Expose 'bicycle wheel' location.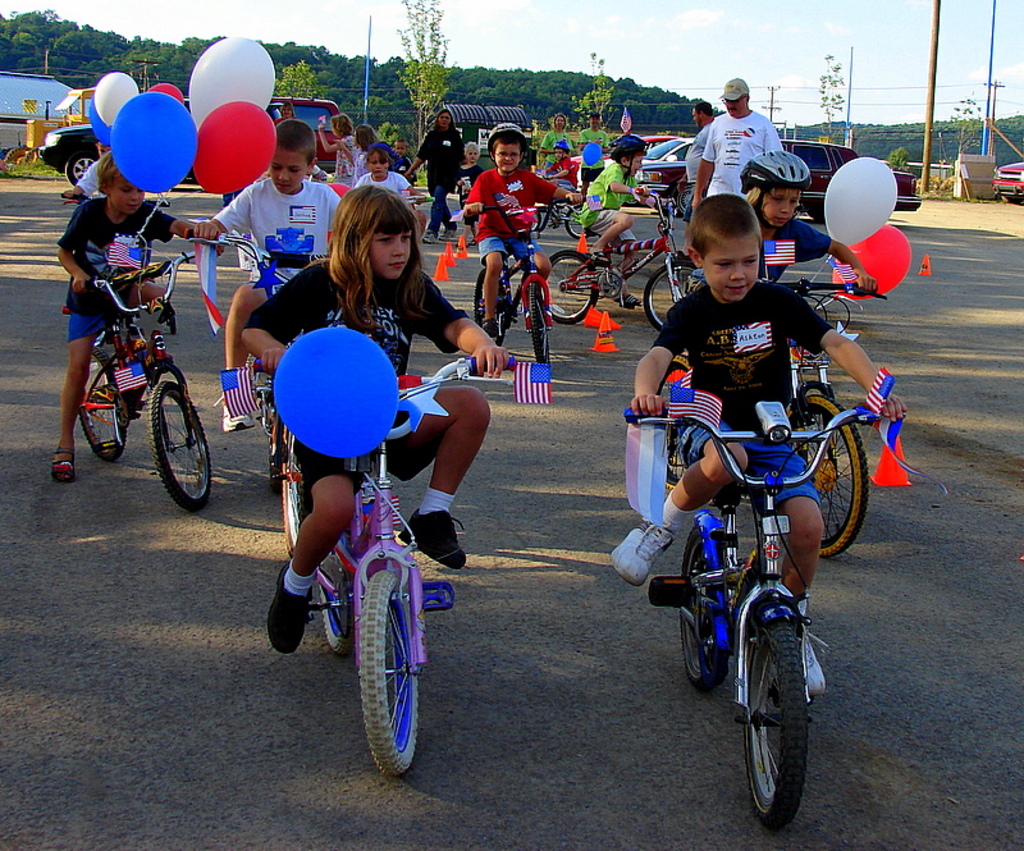
Exposed at Rect(276, 426, 311, 552).
